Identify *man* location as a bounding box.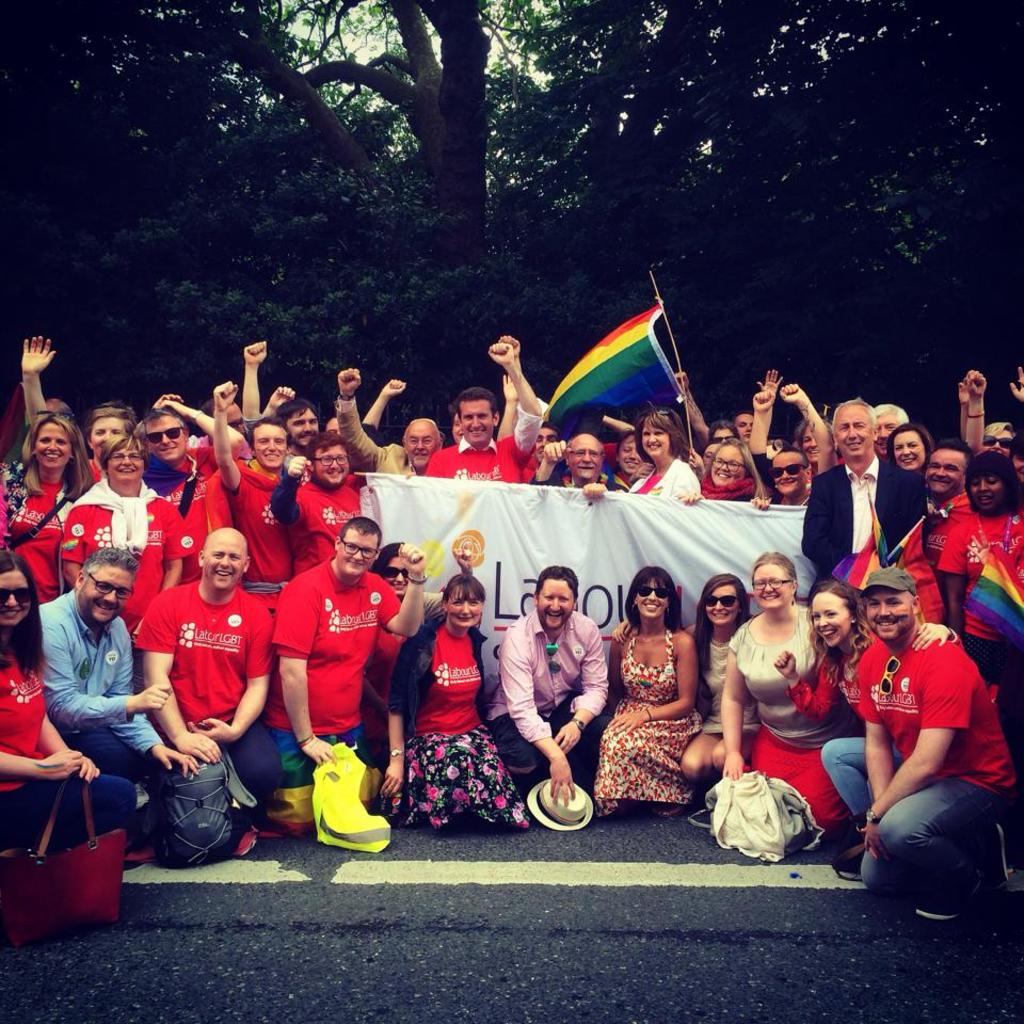
(left=925, top=445, right=972, bottom=631).
